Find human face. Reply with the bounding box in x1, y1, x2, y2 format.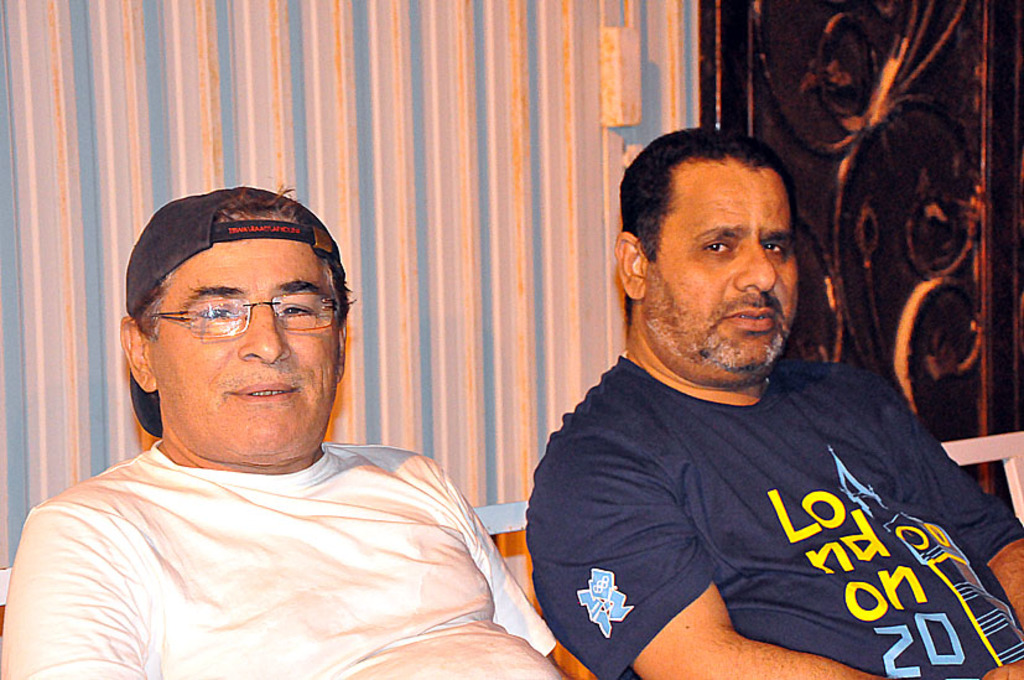
646, 141, 822, 386.
